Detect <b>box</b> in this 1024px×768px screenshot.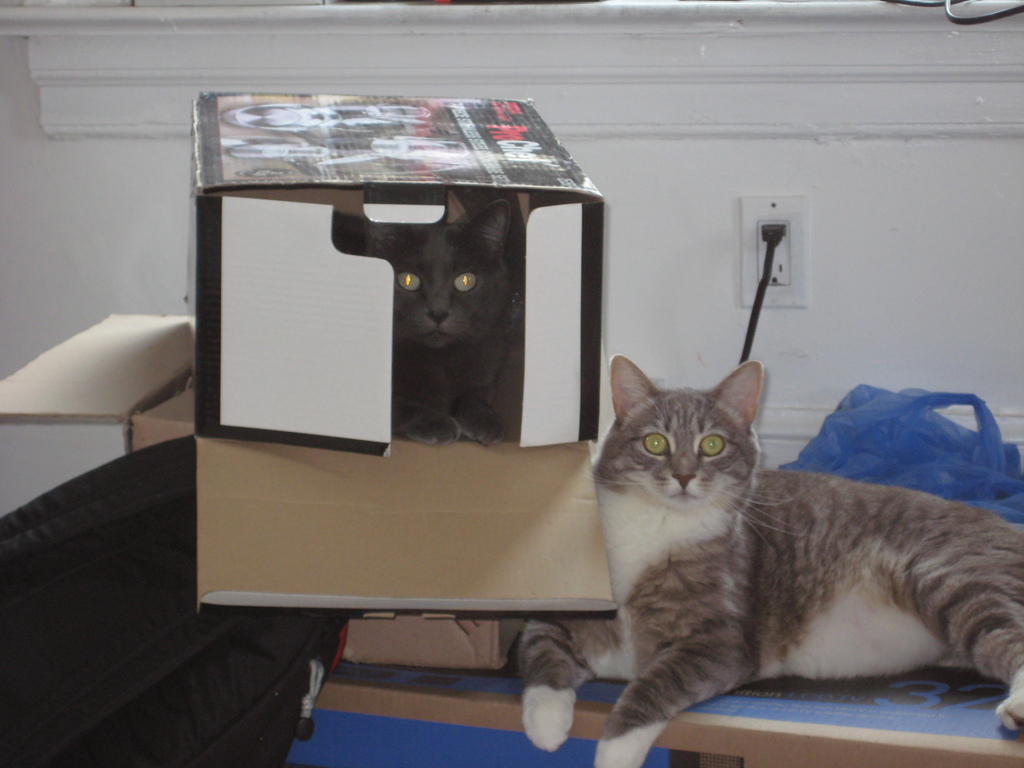
Detection: [193,86,612,616].
